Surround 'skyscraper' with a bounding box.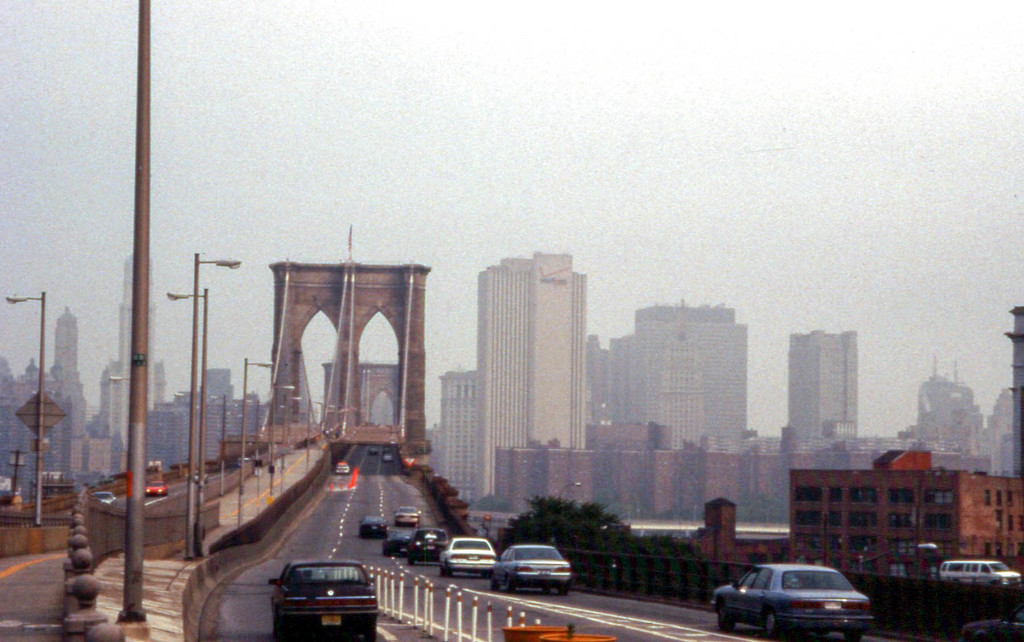
[454,255,598,489].
